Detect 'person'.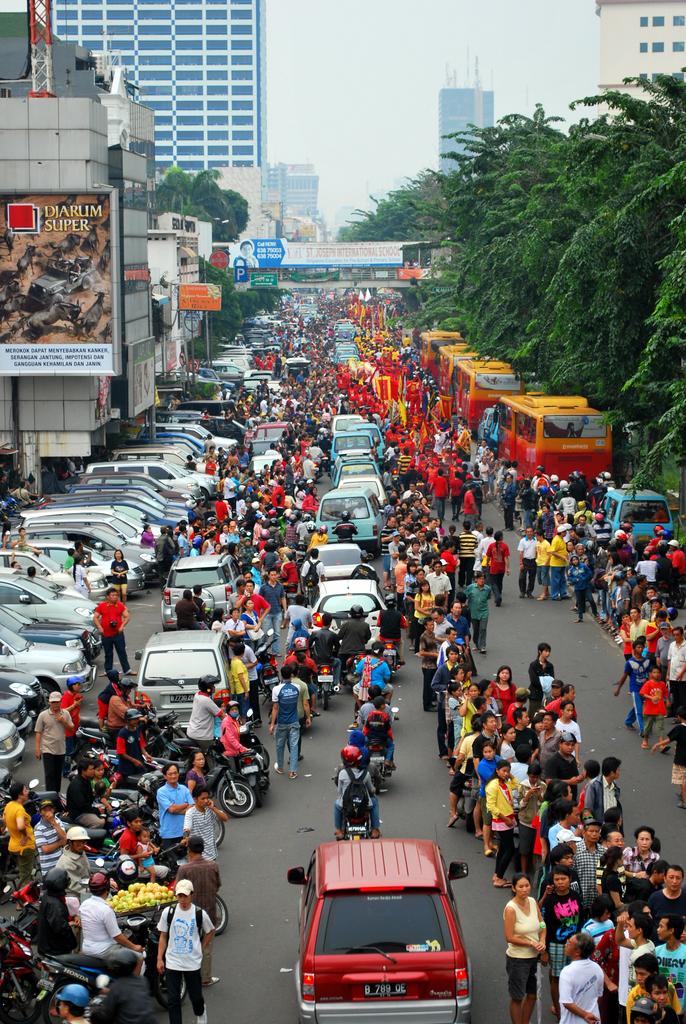
Detected at {"x1": 77, "y1": 874, "x2": 143, "y2": 975}.
